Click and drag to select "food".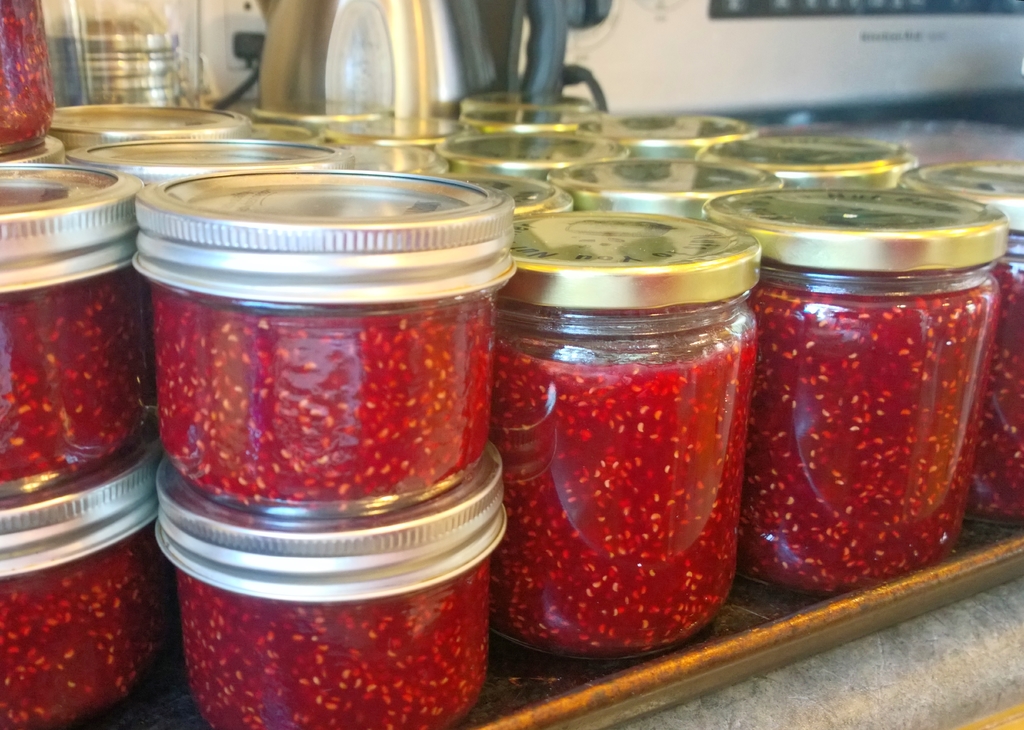
Selection: bbox(123, 164, 499, 524).
